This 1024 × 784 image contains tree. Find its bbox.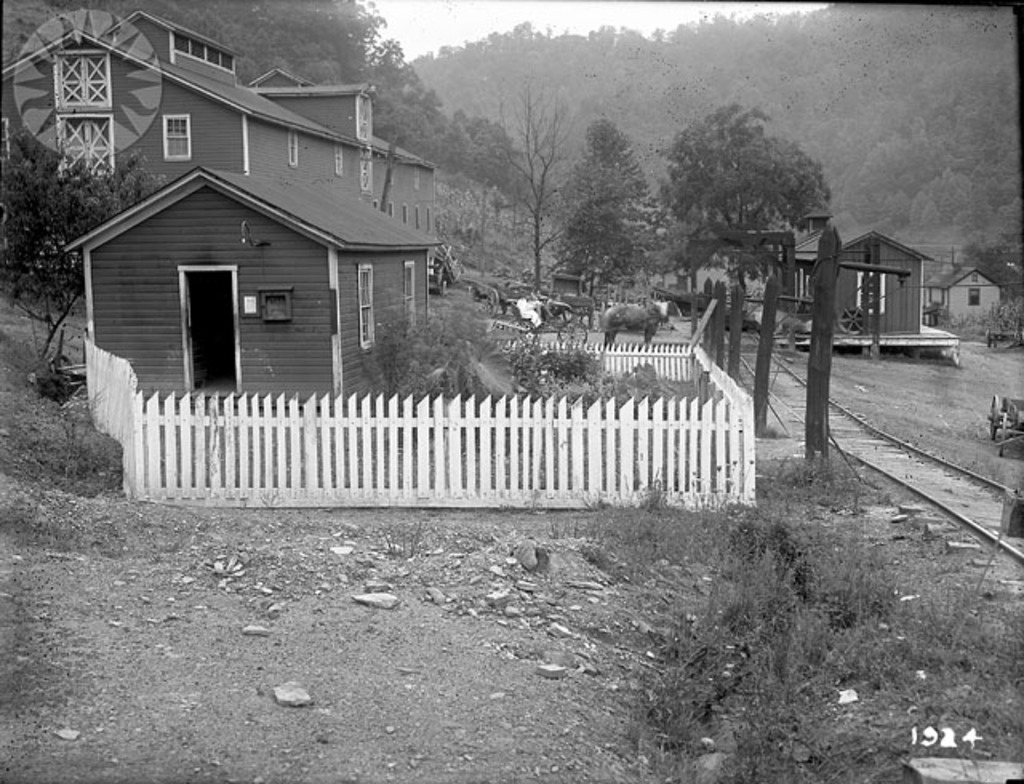
562, 114, 656, 306.
